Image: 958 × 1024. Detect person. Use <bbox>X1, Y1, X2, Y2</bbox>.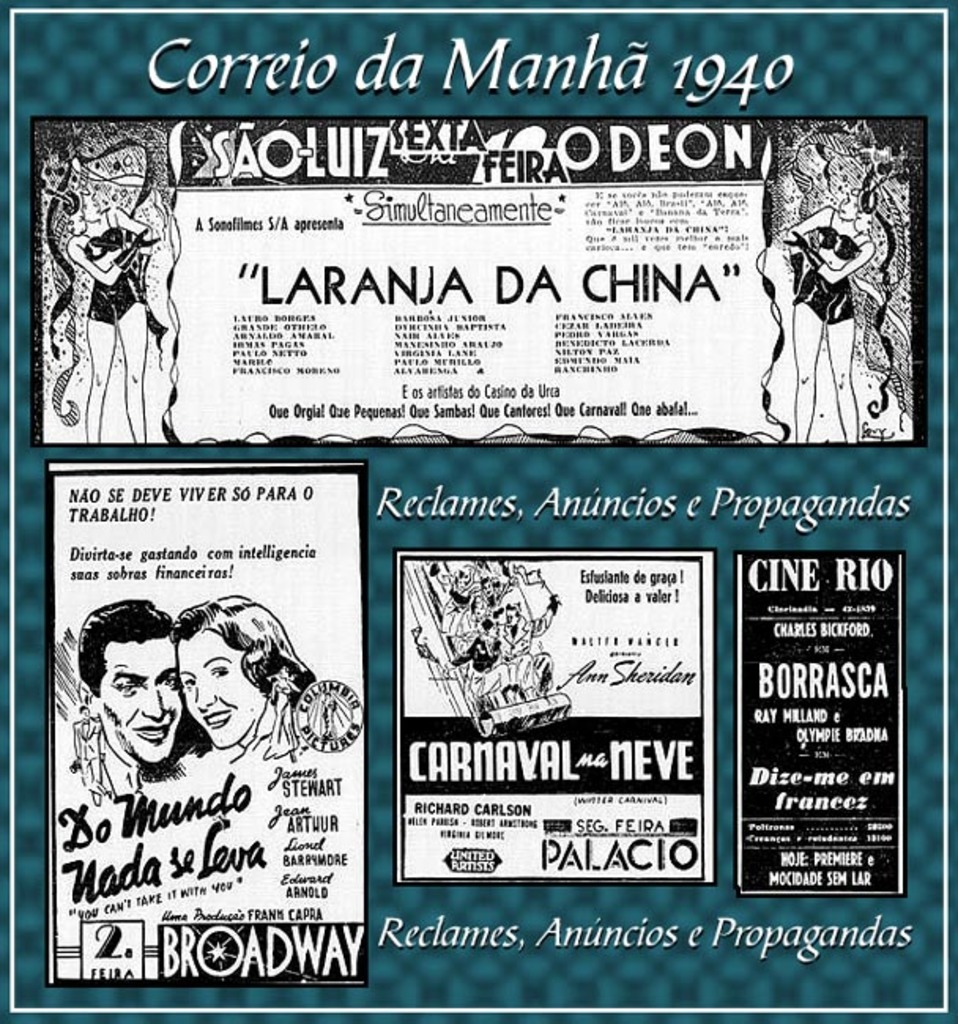
<bbox>178, 592, 320, 755</bbox>.
